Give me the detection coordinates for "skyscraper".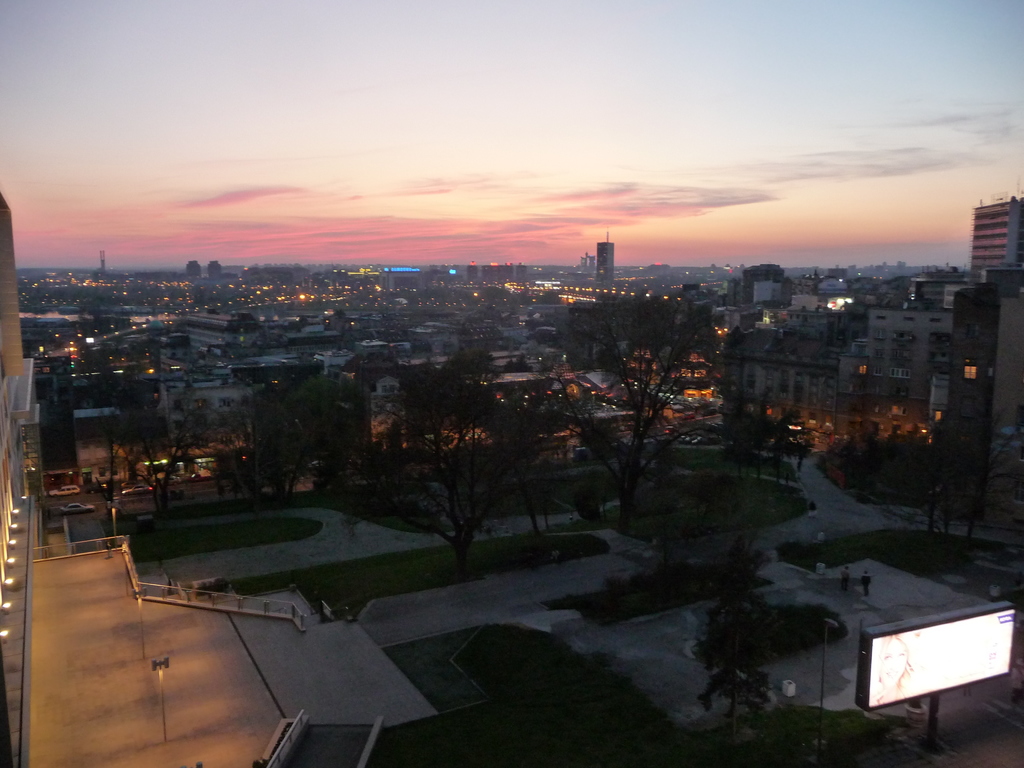
(596,237,616,291).
